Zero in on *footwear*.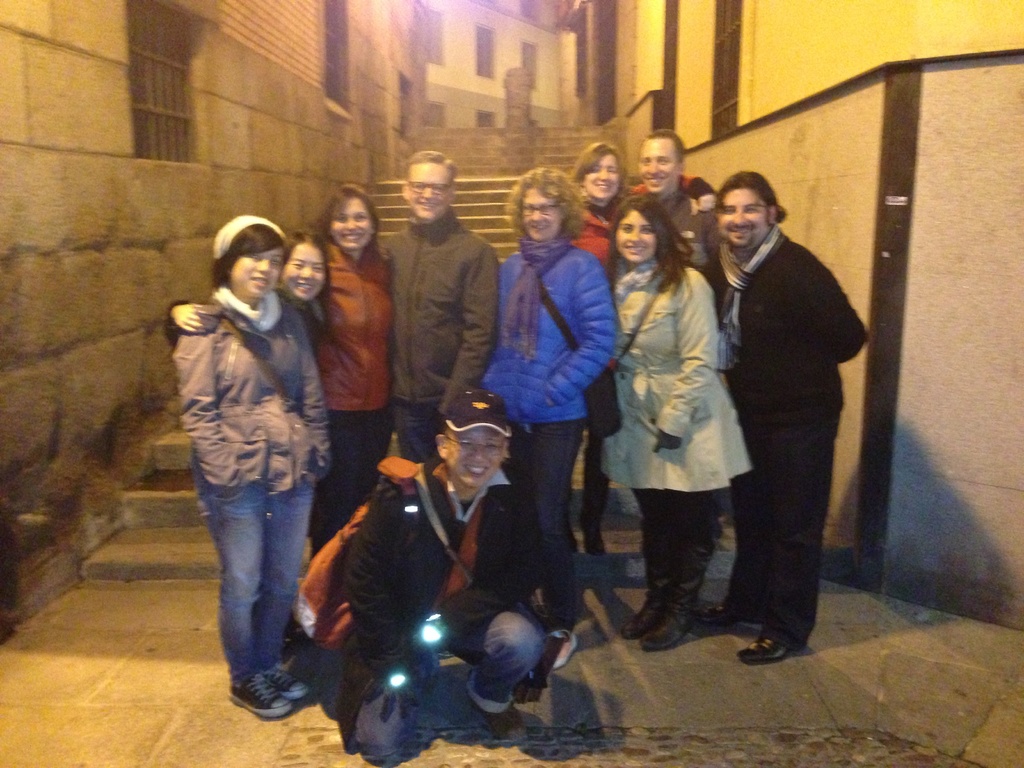
Zeroed in: [484,709,523,741].
